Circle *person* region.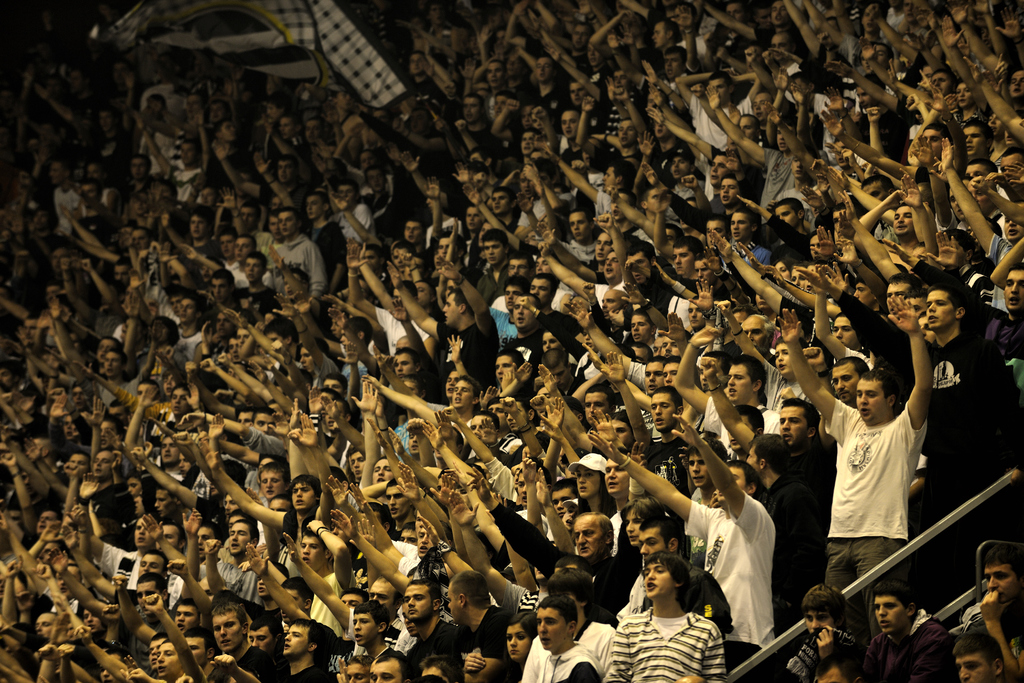
Region: {"left": 858, "top": 577, "right": 954, "bottom": 682}.
